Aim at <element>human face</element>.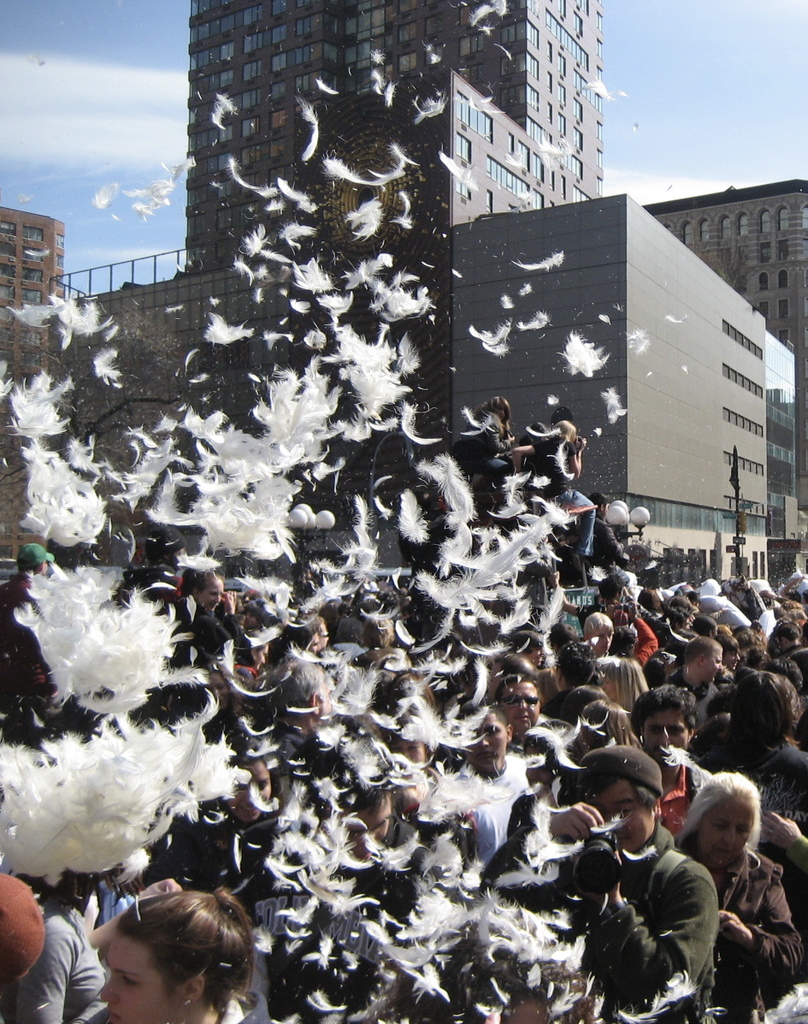
Aimed at x1=320 y1=683 x2=330 y2=713.
